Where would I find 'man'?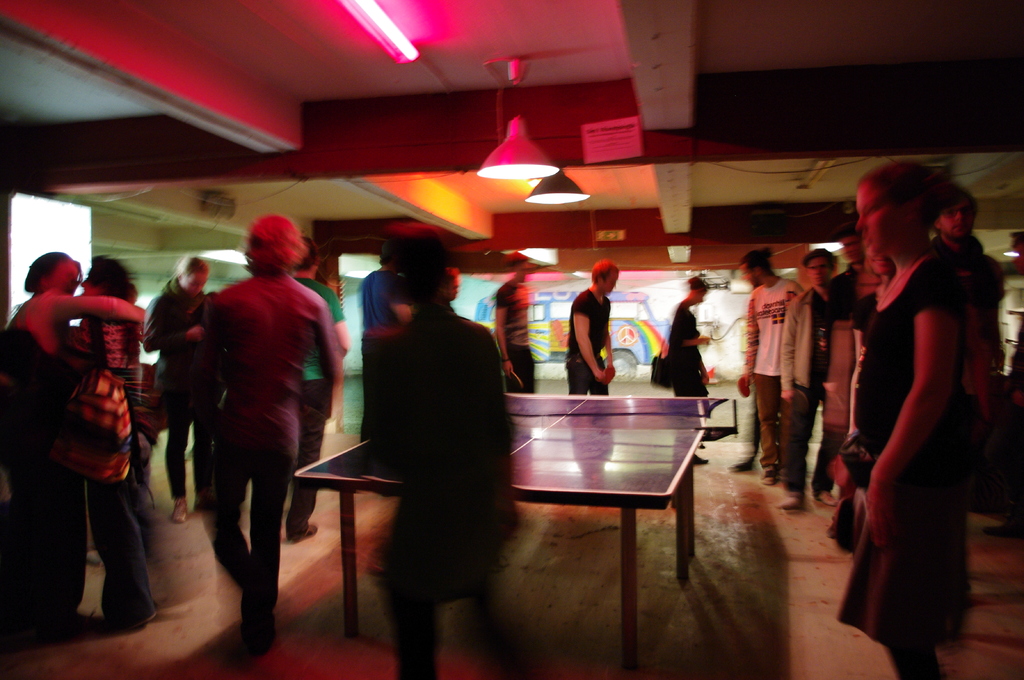
At detection(730, 244, 796, 496).
